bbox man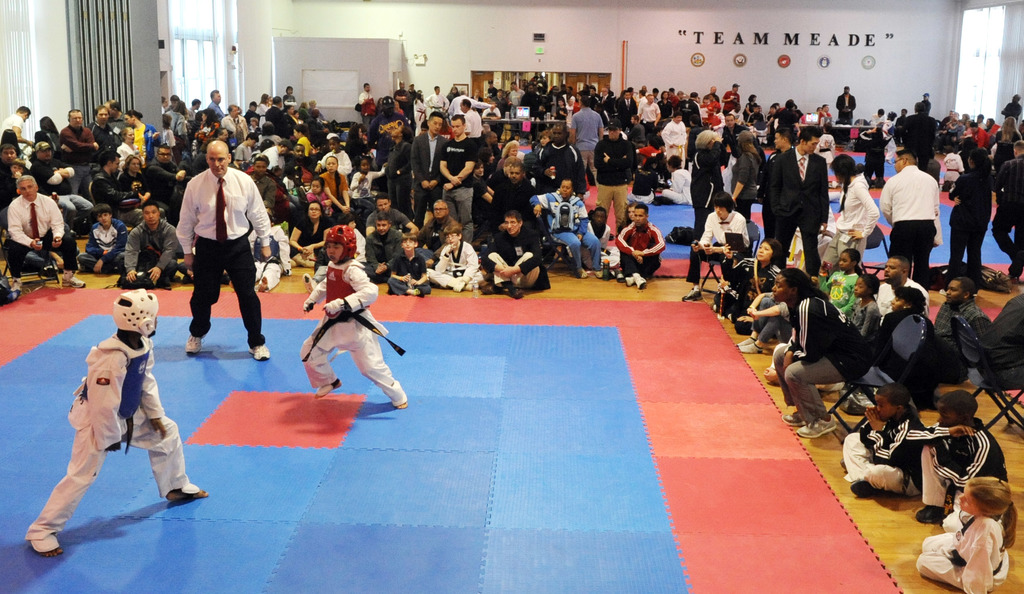
l=614, t=87, r=637, b=134
